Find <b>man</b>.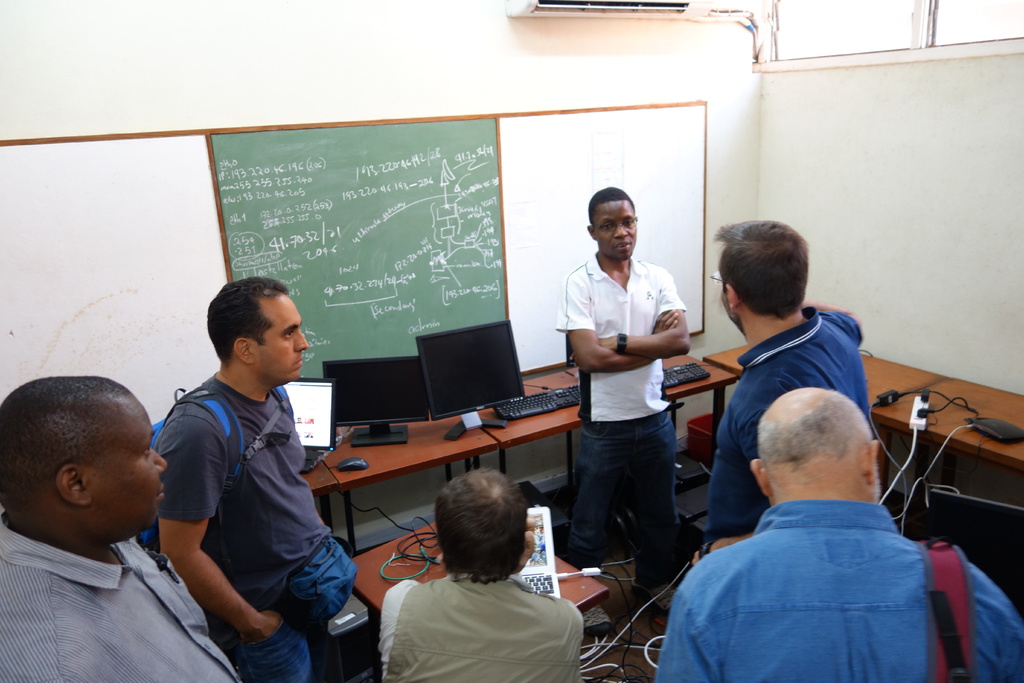
locate(698, 219, 879, 554).
